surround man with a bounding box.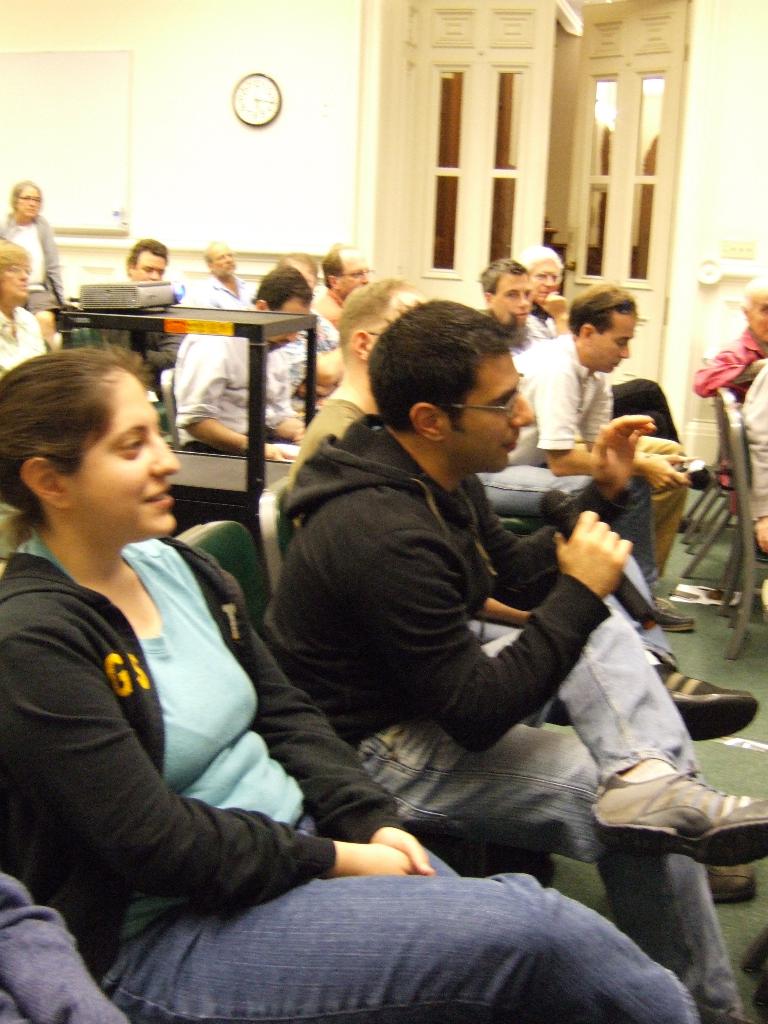
bbox=(308, 243, 371, 332).
